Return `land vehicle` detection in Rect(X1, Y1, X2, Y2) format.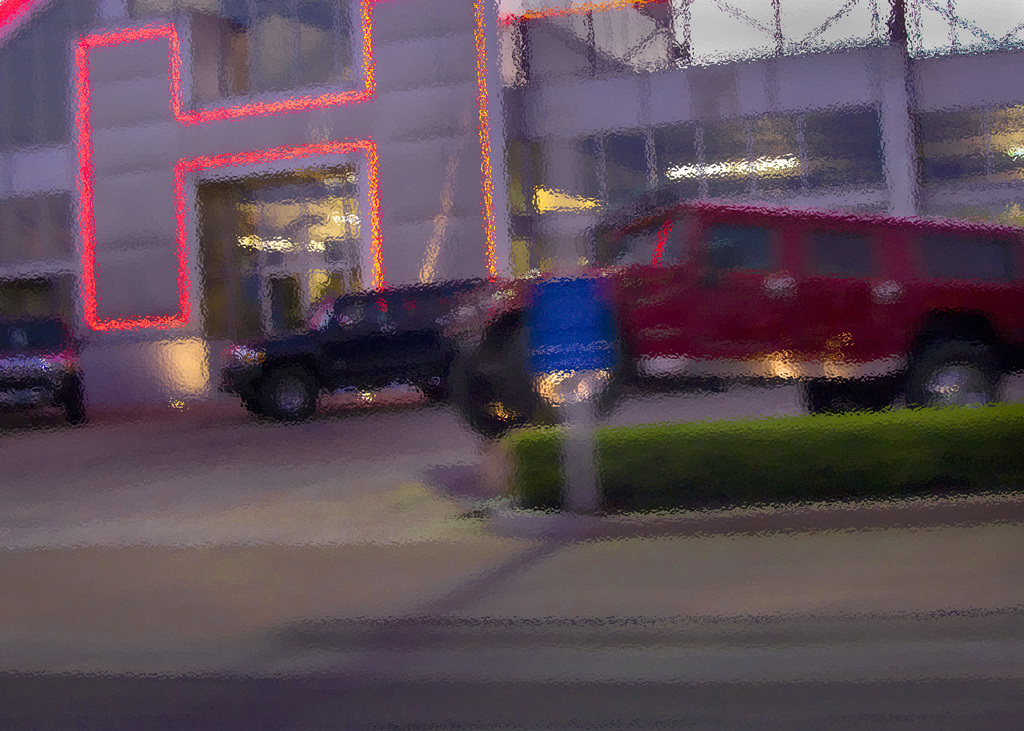
Rect(435, 198, 1023, 441).
